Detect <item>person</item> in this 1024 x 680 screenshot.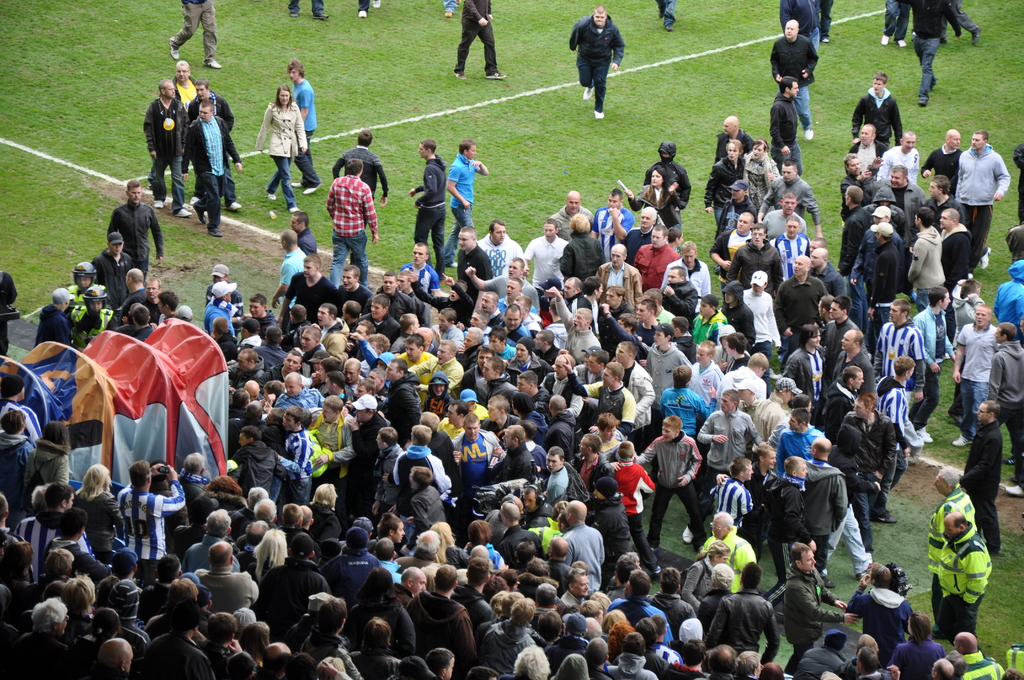
Detection: bbox=(653, 0, 678, 29).
